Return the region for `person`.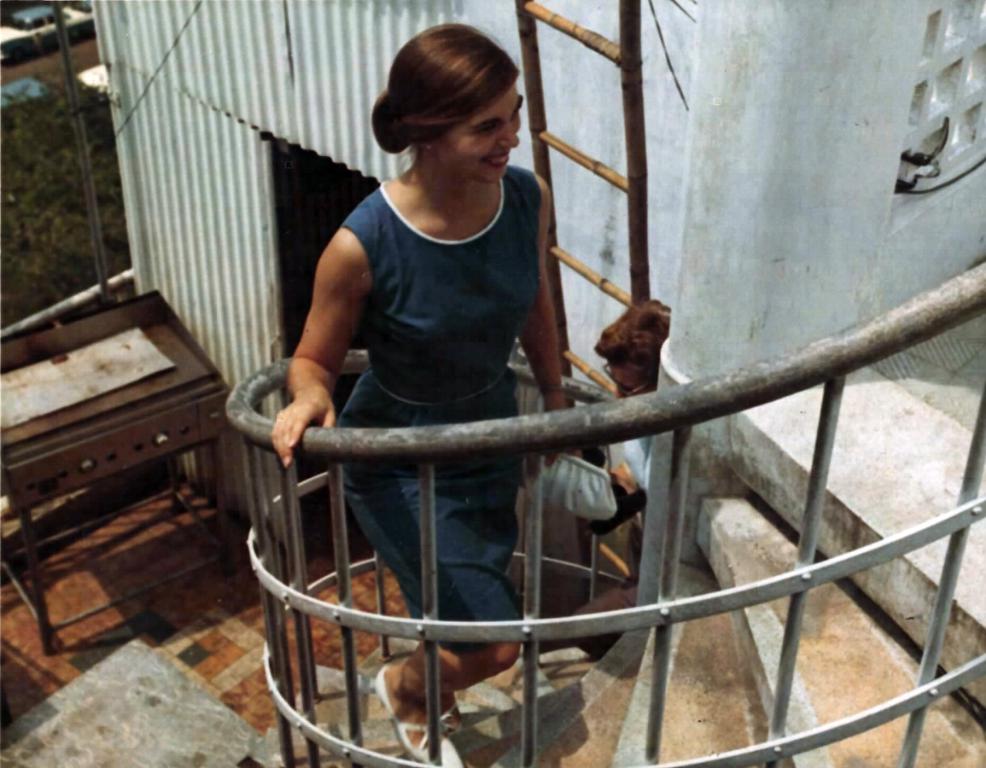
rect(245, 40, 665, 696).
